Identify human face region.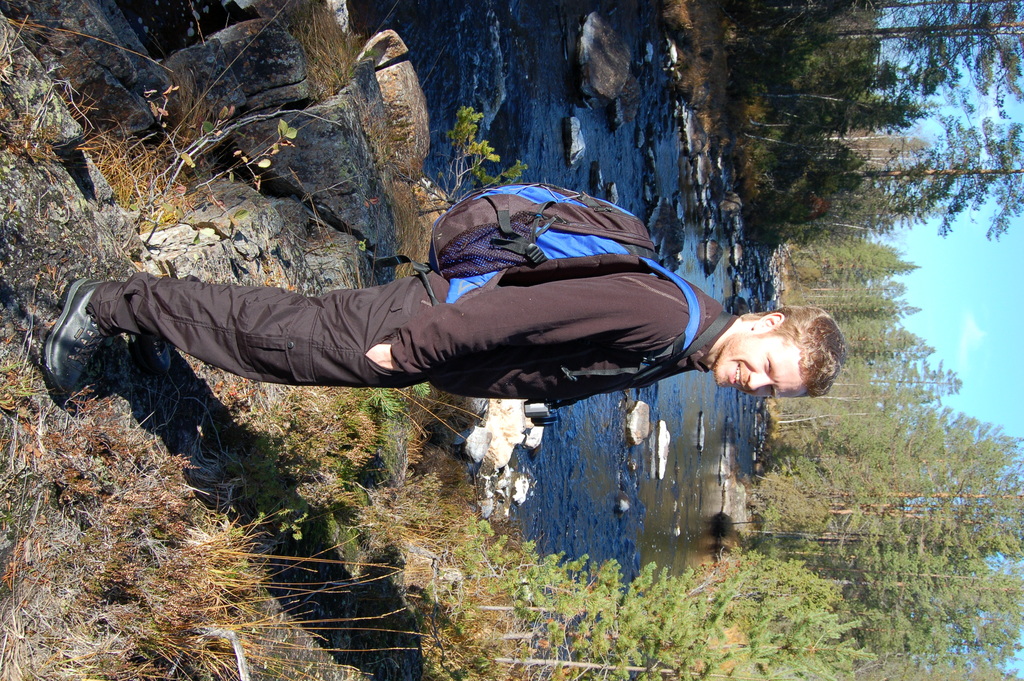
Region: (714, 338, 804, 398).
